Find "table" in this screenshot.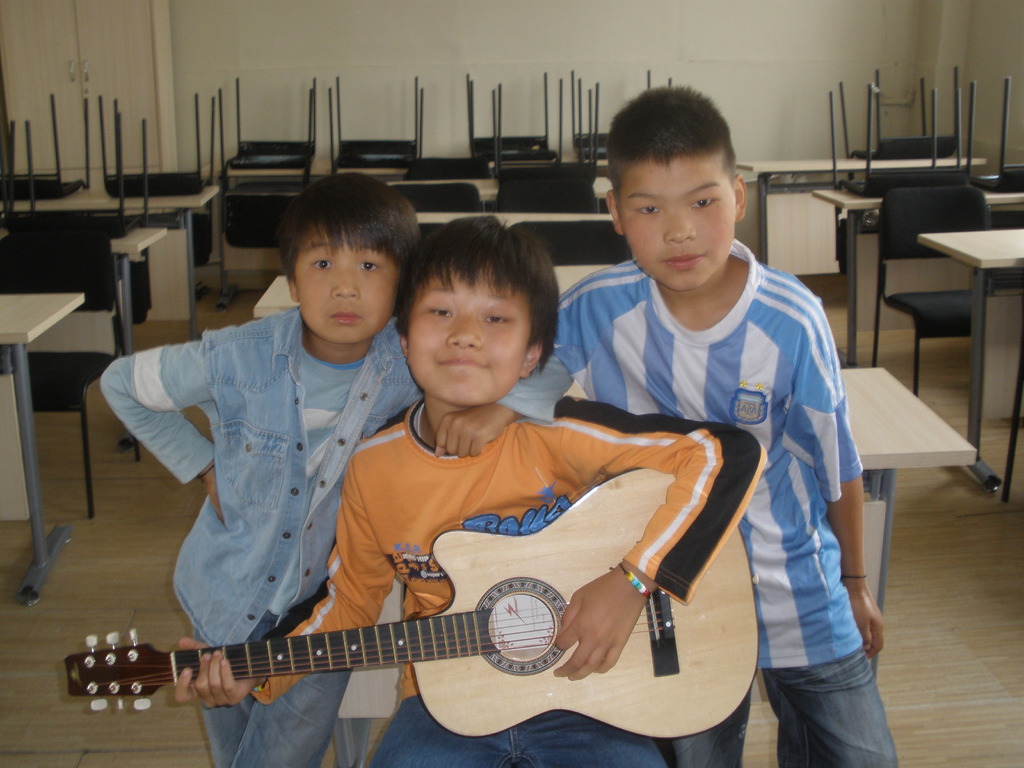
The bounding box for "table" is [413, 202, 623, 227].
